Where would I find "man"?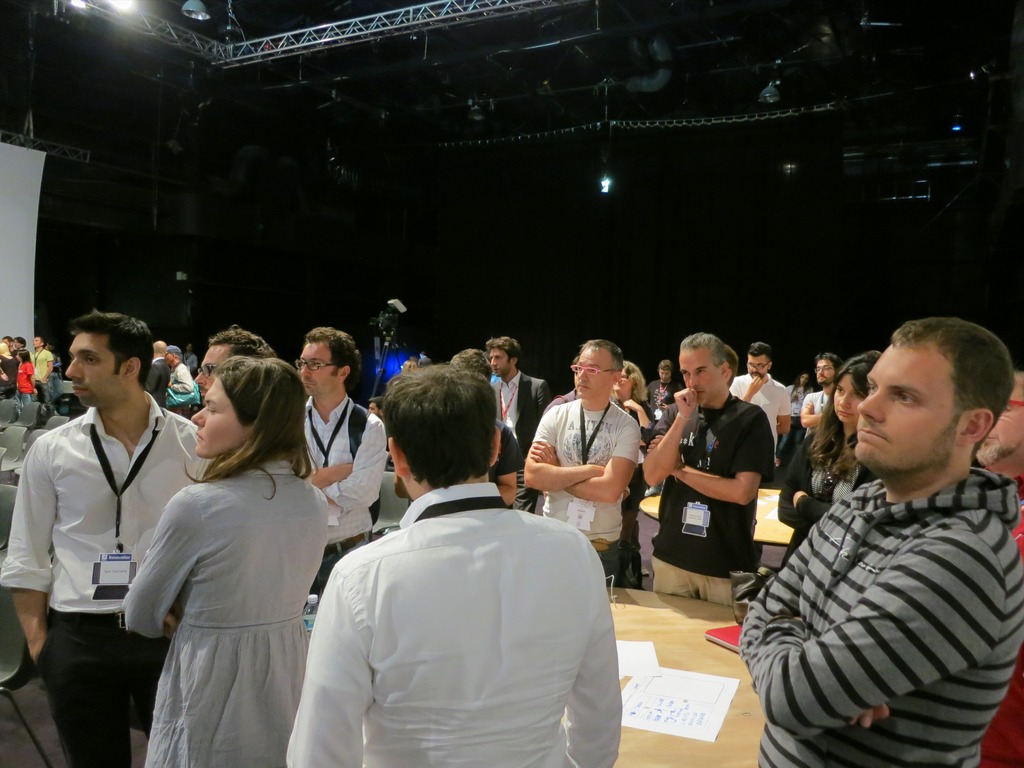
At bbox=[641, 360, 680, 419].
